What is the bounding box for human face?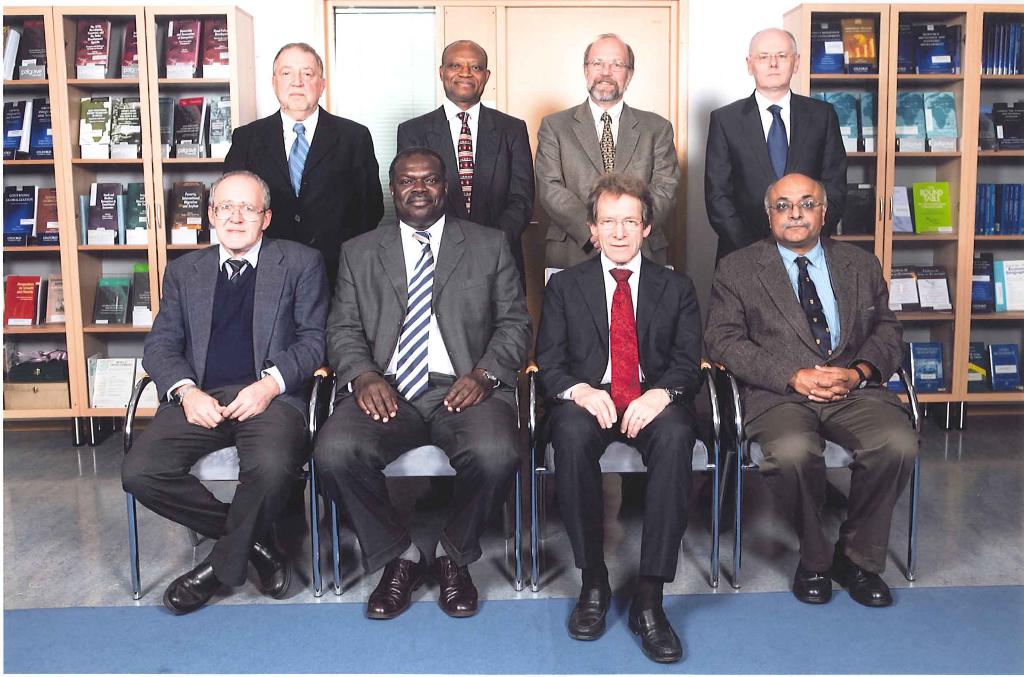
BBox(749, 33, 791, 88).
